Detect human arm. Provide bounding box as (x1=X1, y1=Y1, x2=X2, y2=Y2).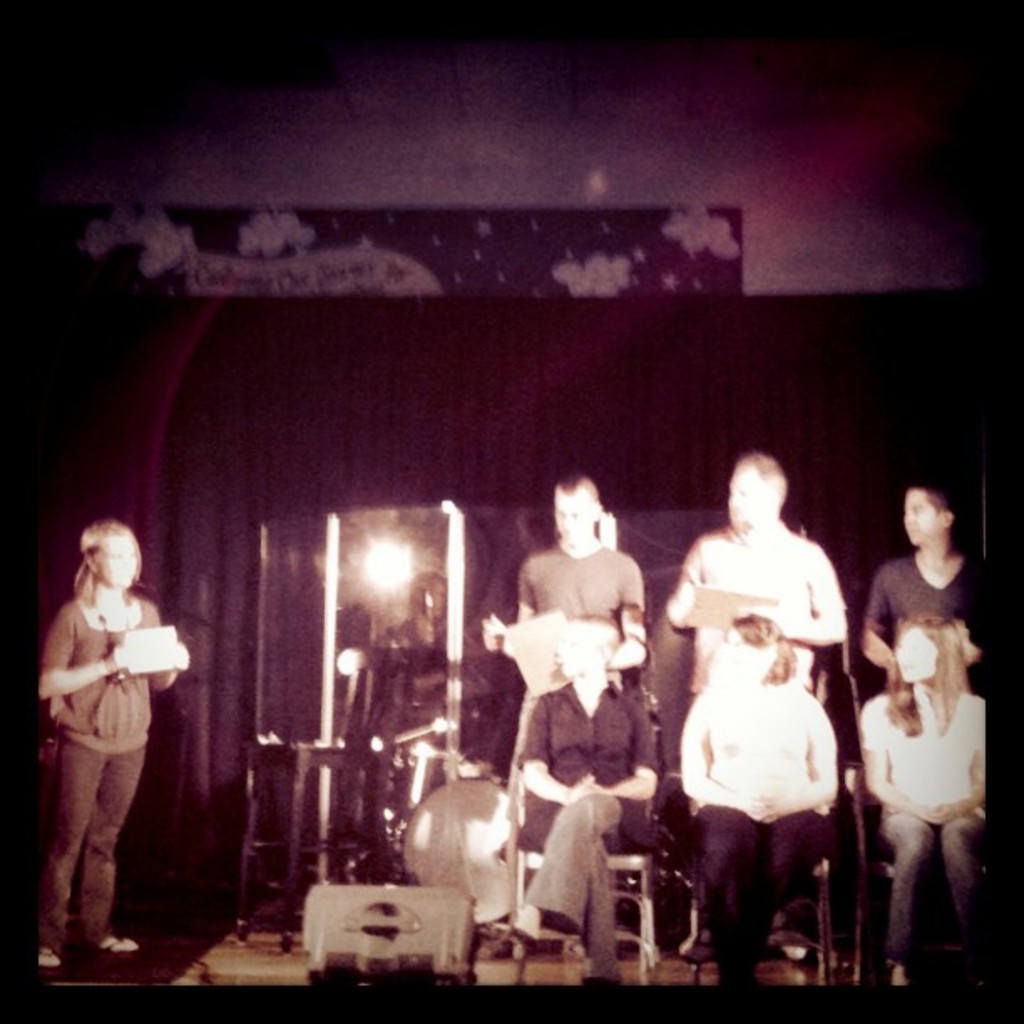
(x1=674, y1=698, x2=756, y2=818).
